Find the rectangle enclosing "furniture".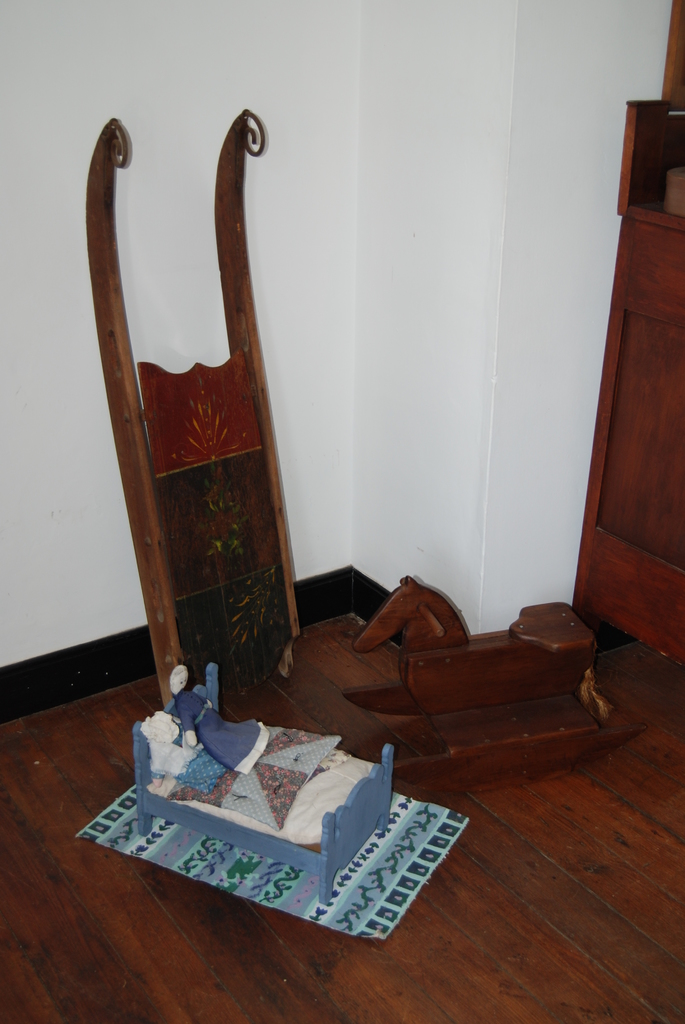
(left=83, top=108, right=301, bottom=710).
